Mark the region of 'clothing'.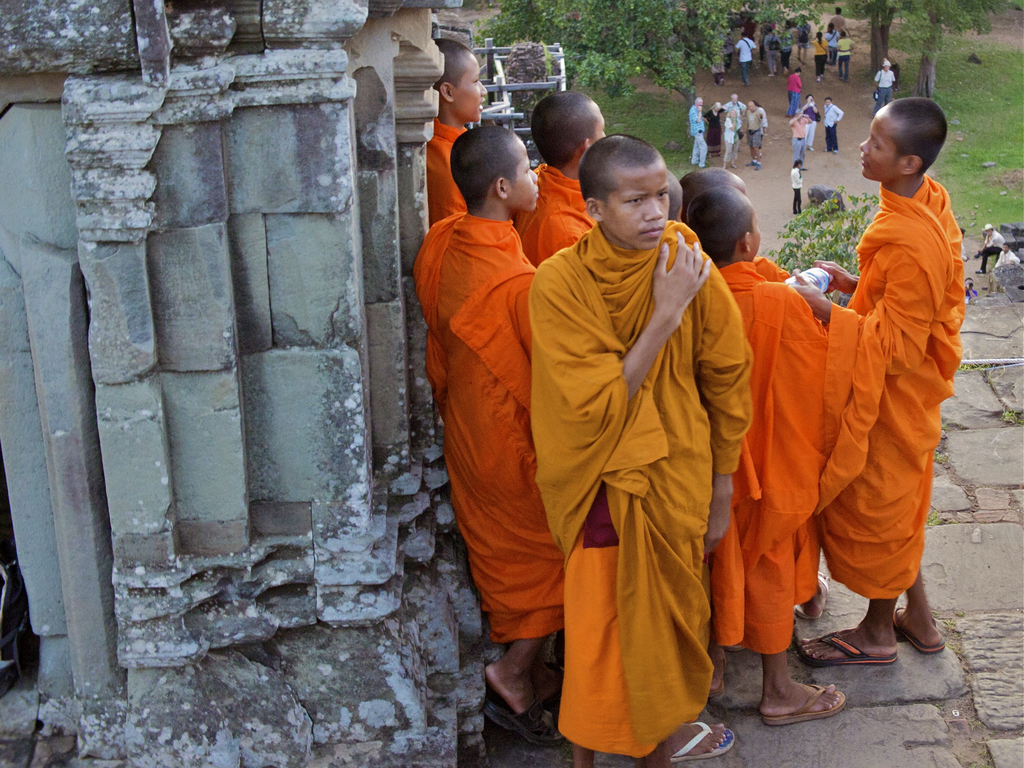
Region: 781/26/794/66.
